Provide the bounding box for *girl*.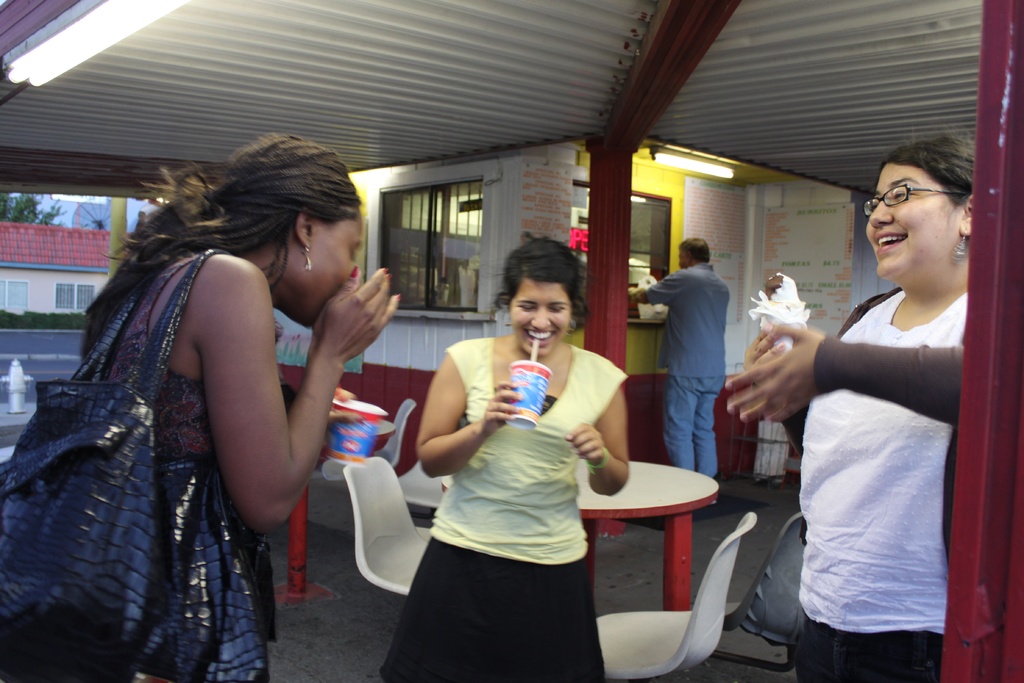
<region>0, 131, 401, 682</region>.
